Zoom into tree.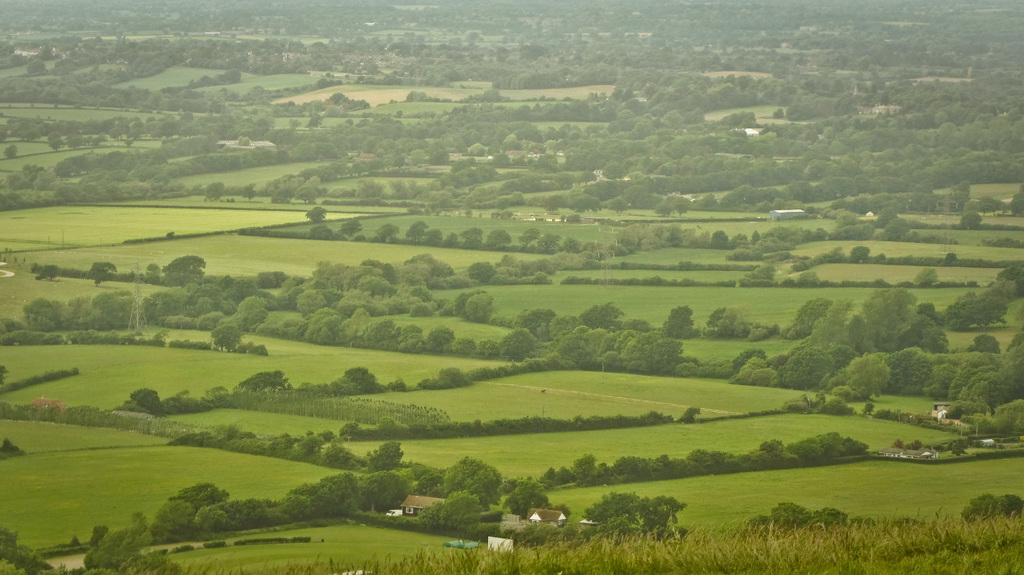
Zoom target: 845 245 871 258.
